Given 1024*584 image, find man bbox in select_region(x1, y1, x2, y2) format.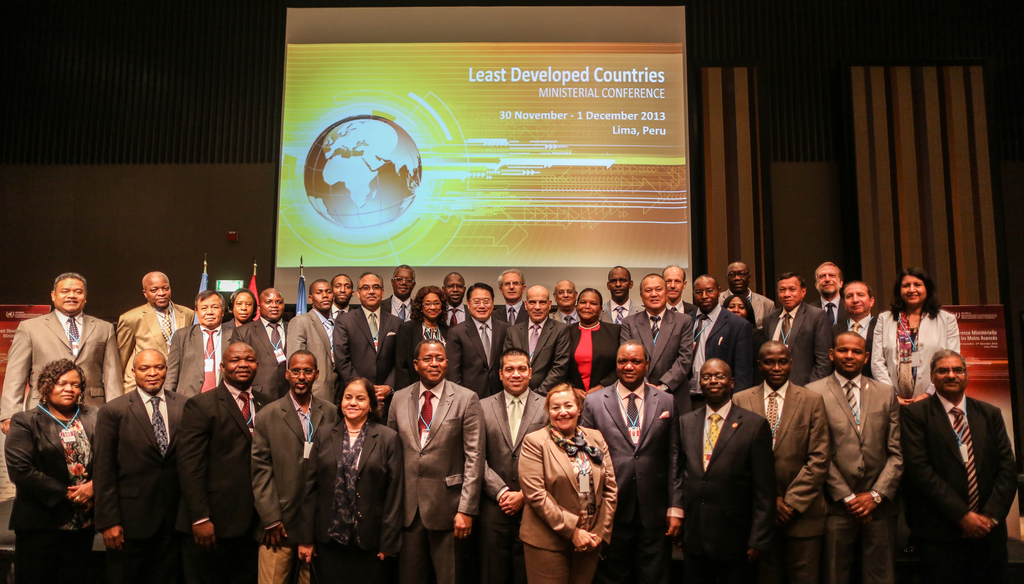
select_region(166, 342, 272, 583).
